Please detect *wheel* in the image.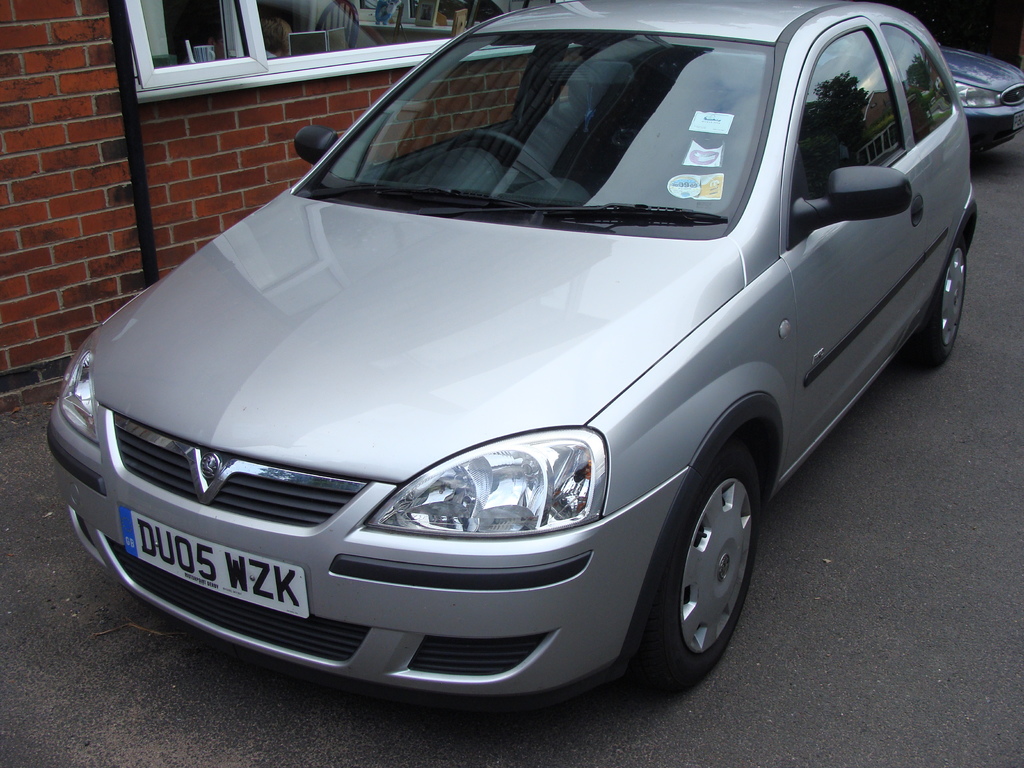
{"x1": 657, "y1": 461, "x2": 765, "y2": 675}.
